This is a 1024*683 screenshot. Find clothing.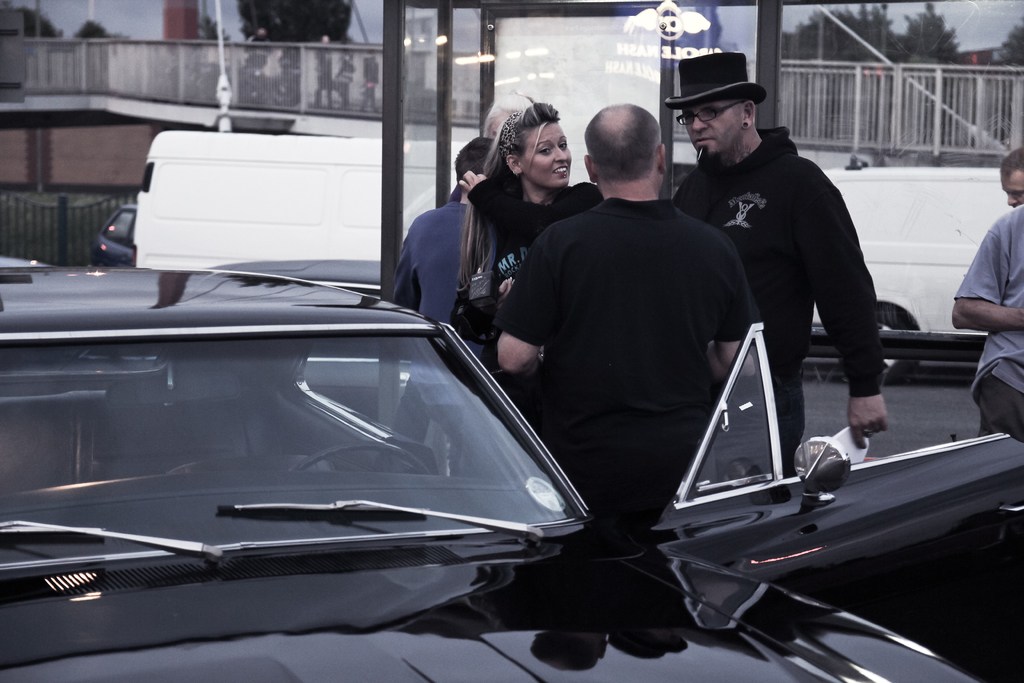
Bounding box: Rect(668, 124, 883, 464).
